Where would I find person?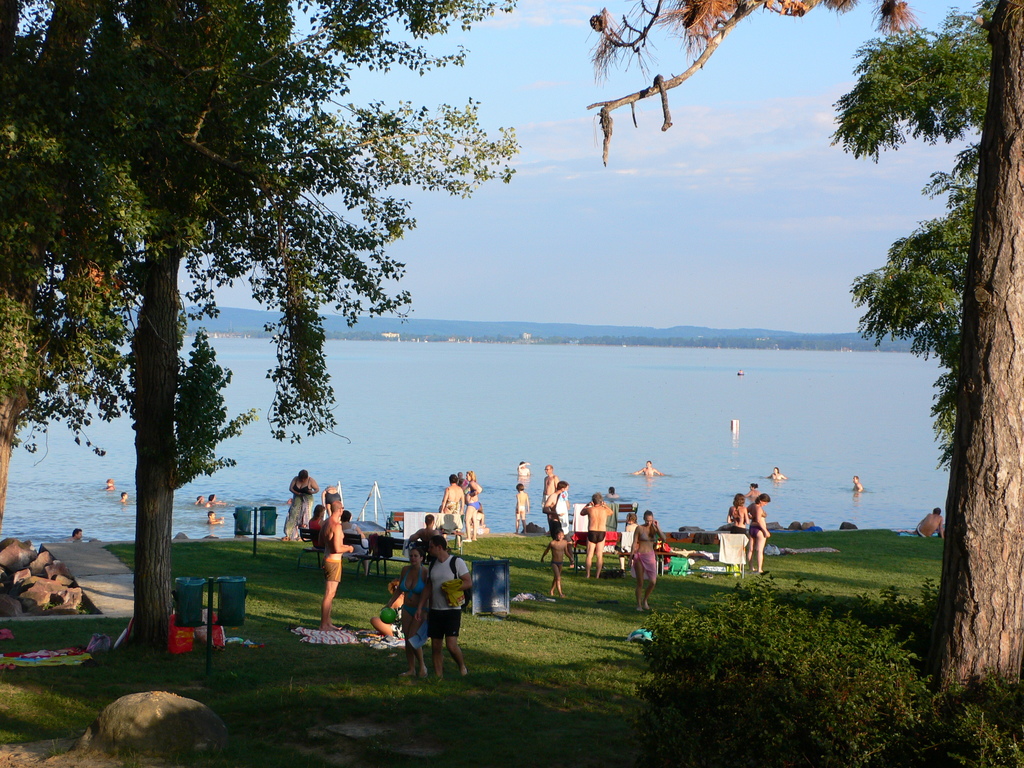
At 728,492,746,532.
